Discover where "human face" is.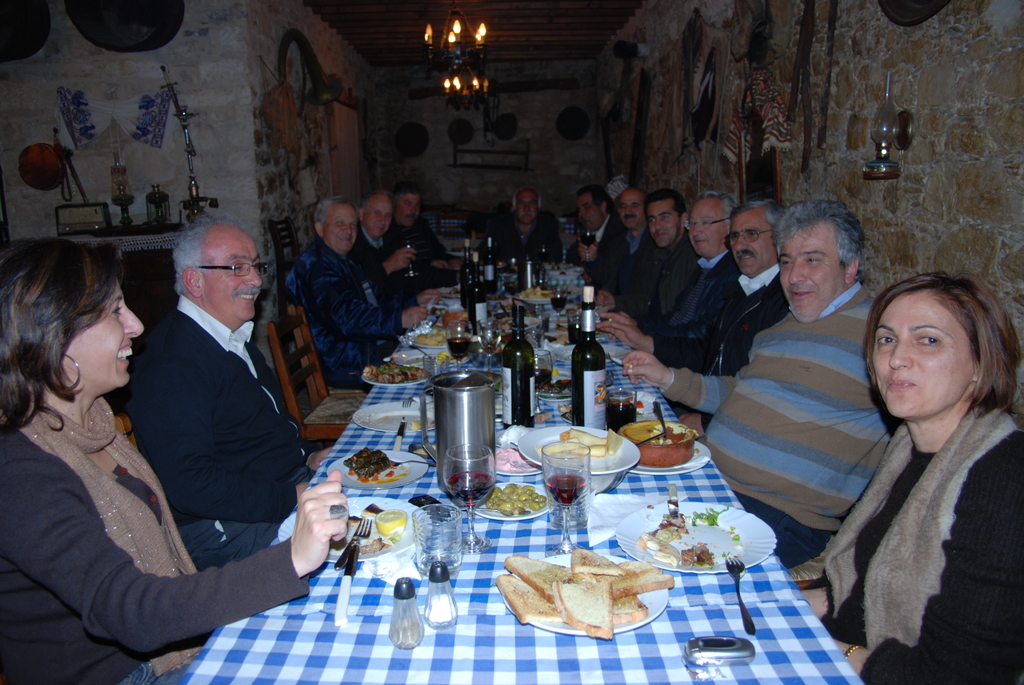
Discovered at [x1=869, y1=281, x2=975, y2=418].
